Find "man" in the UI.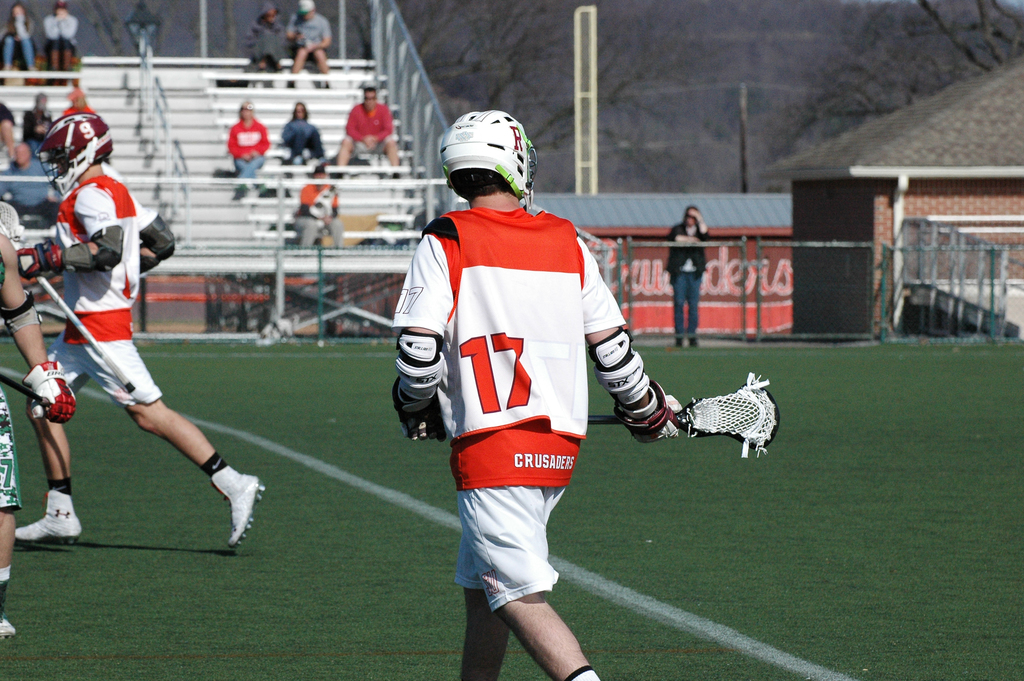
UI element at (335, 86, 400, 179).
